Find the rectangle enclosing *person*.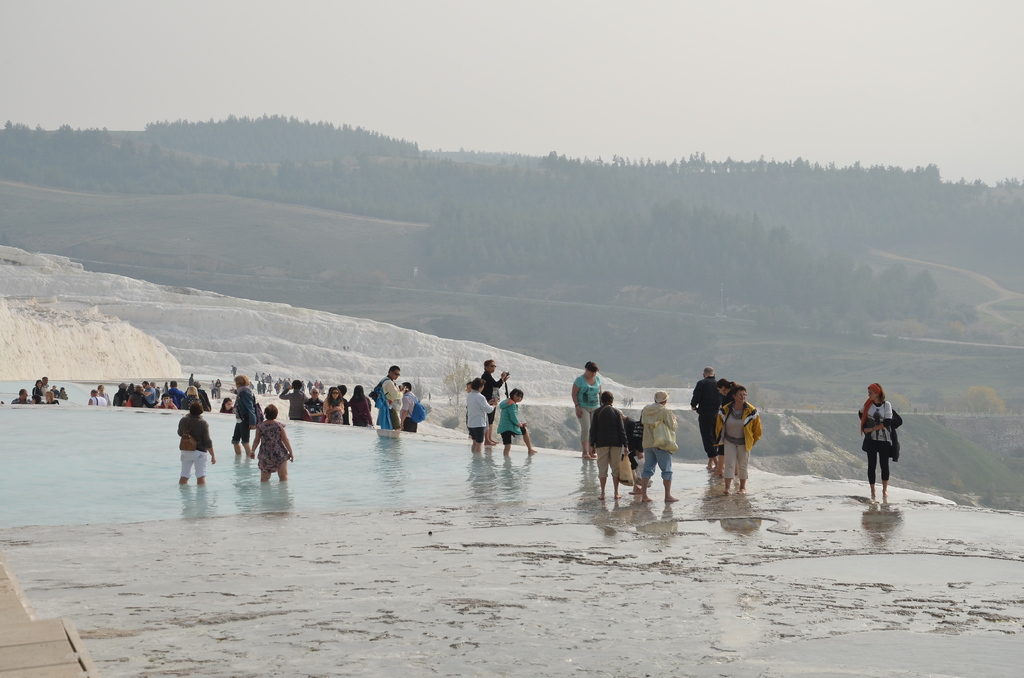
region(35, 383, 44, 398).
